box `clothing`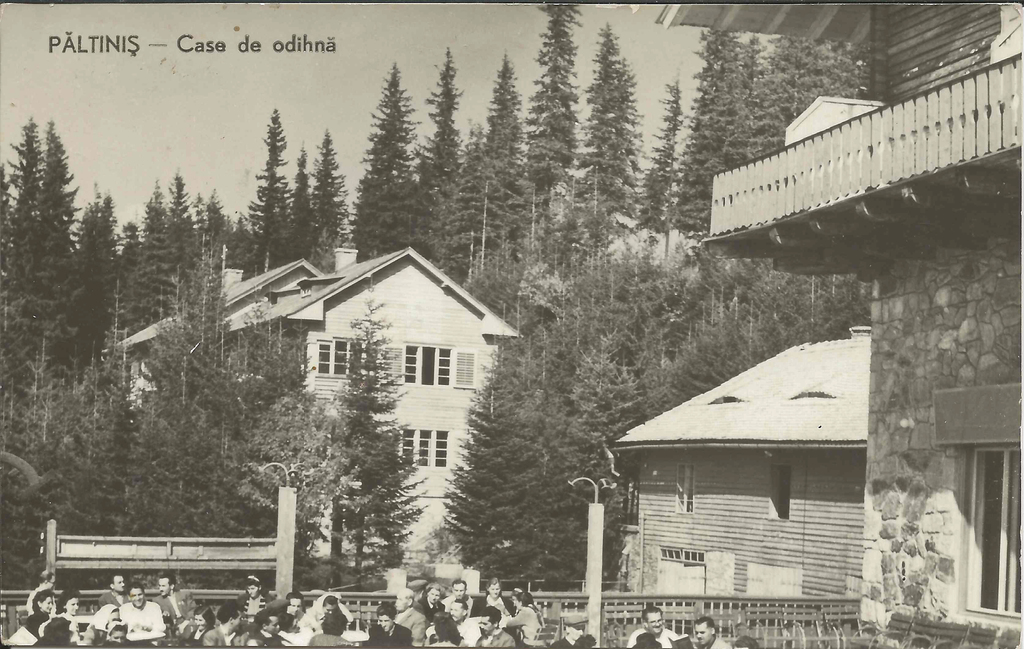
[628,630,677,648]
